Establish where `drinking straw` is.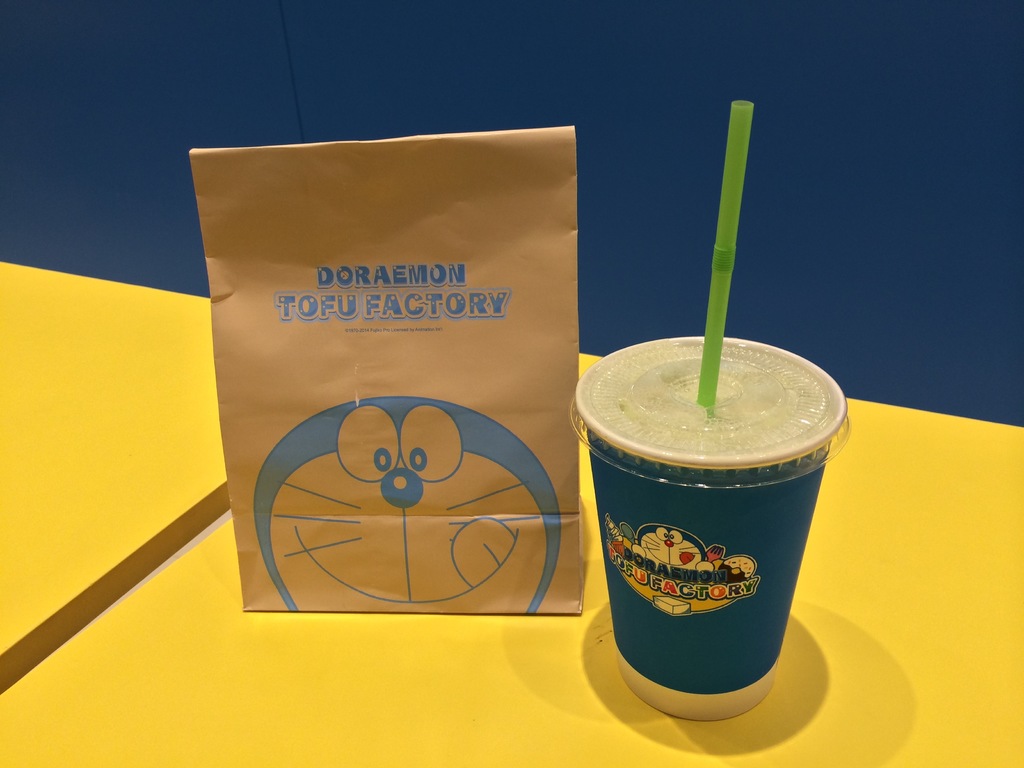
Established at left=695, top=97, right=754, bottom=415.
